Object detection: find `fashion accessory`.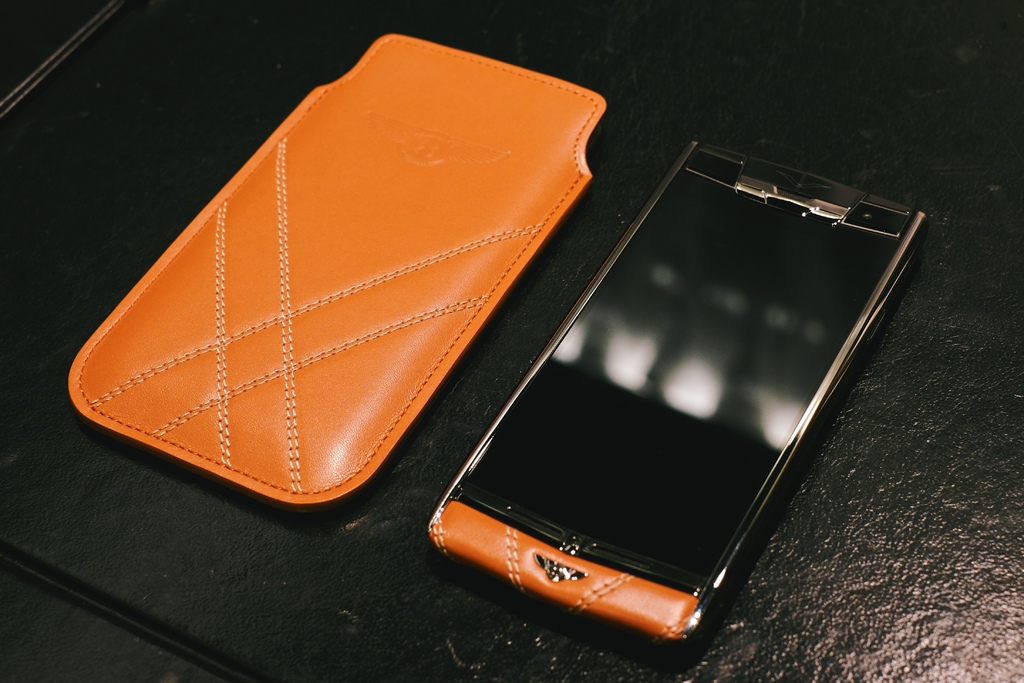
Rect(65, 31, 607, 518).
